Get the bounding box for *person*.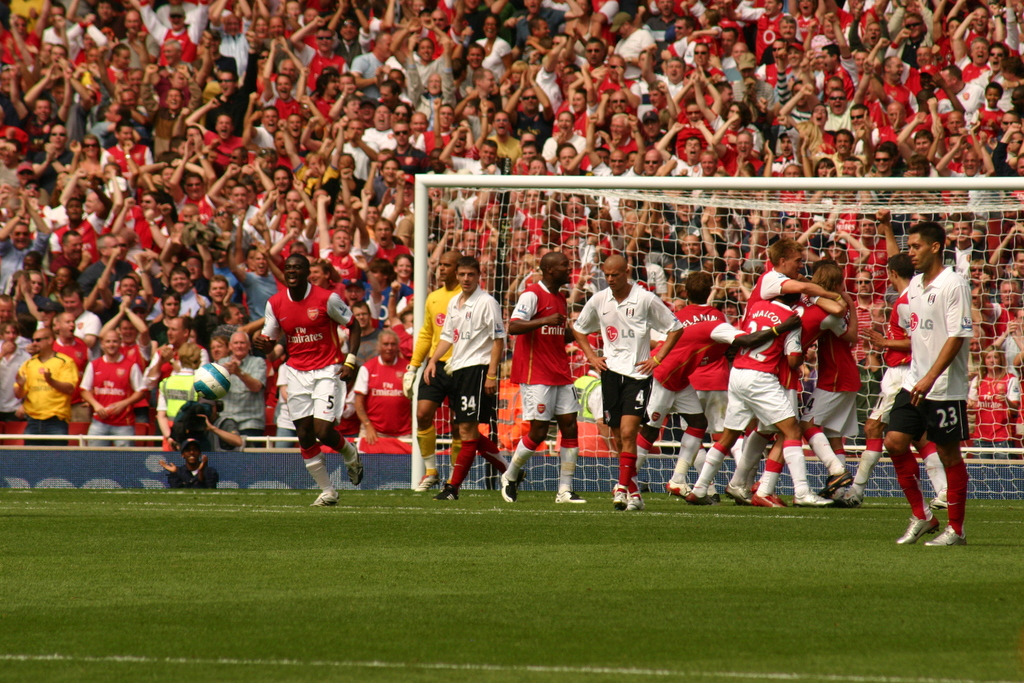
x1=846 y1=201 x2=911 y2=506.
